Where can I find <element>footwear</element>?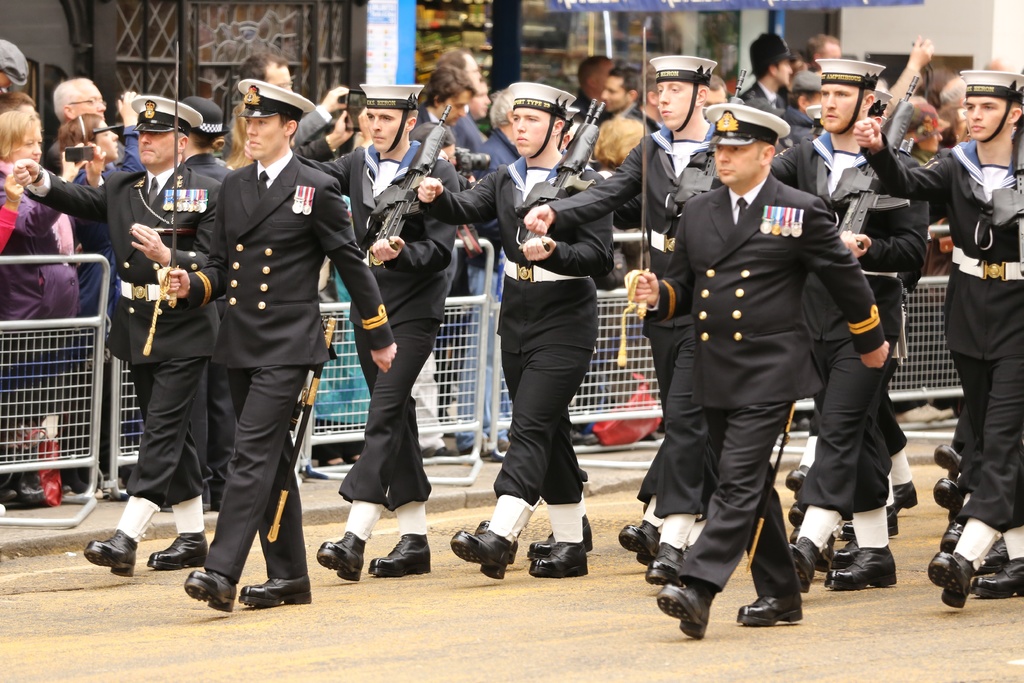
You can find it at pyautogui.locateOnScreen(840, 536, 859, 570).
